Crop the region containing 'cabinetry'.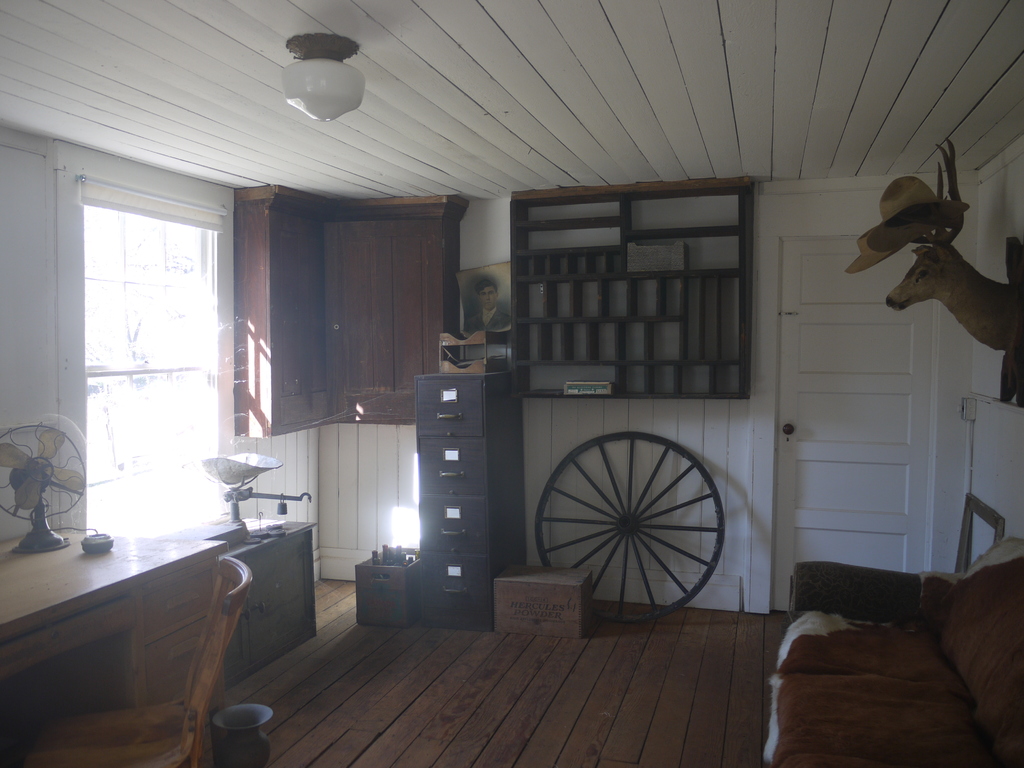
Crop region: x1=413, y1=497, x2=524, y2=548.
